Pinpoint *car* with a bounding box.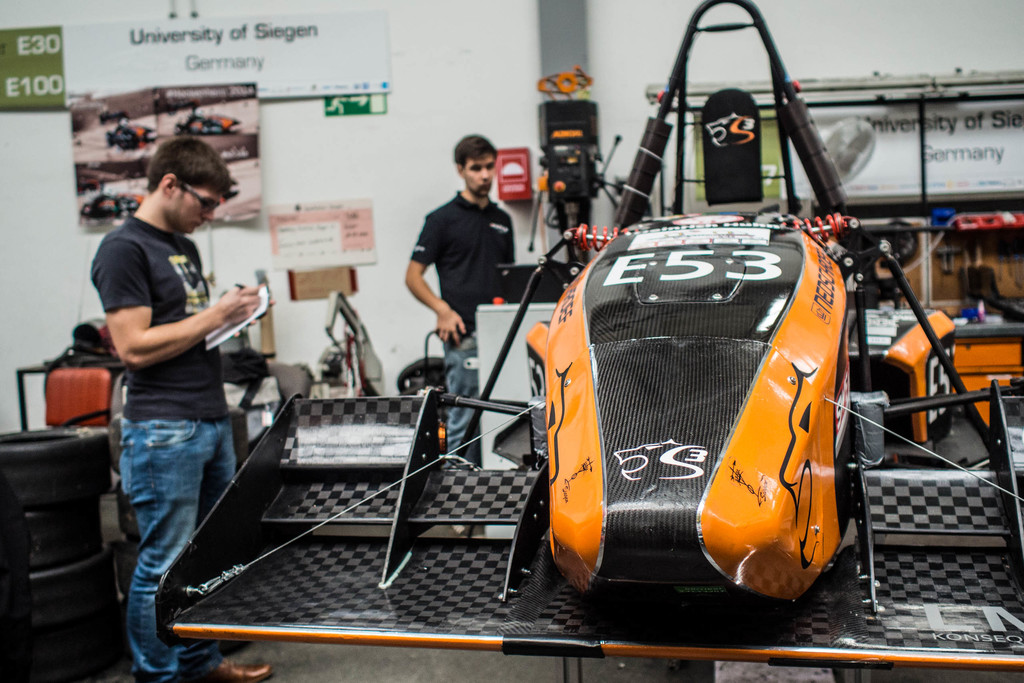
Rect(175, 101, 243, 136).
